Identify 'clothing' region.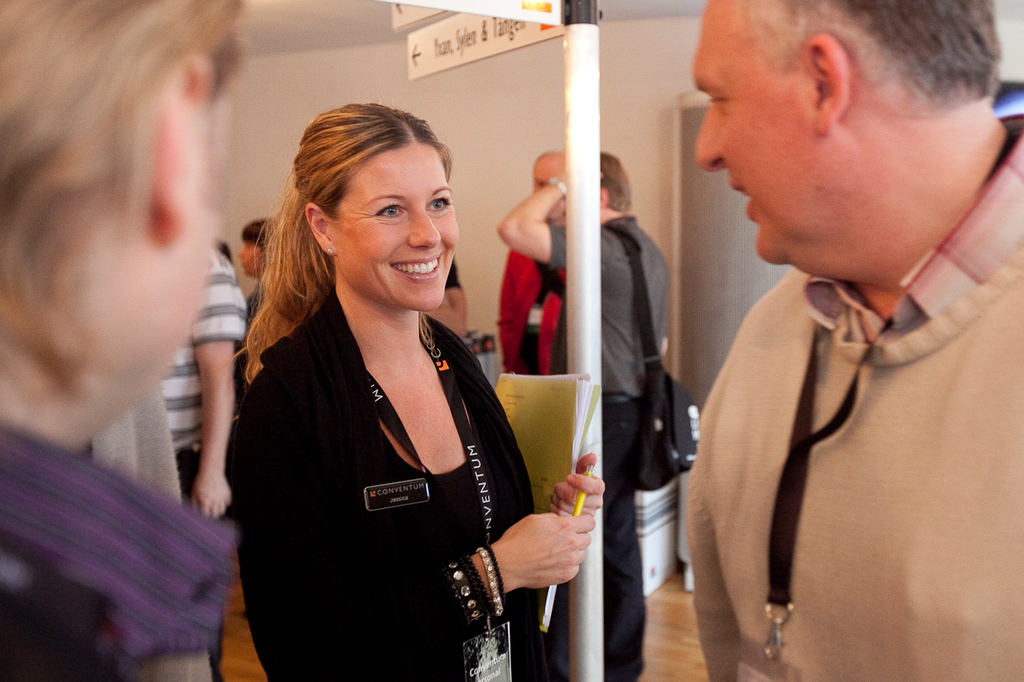
Region: crop(223, 256, 540, 628).
